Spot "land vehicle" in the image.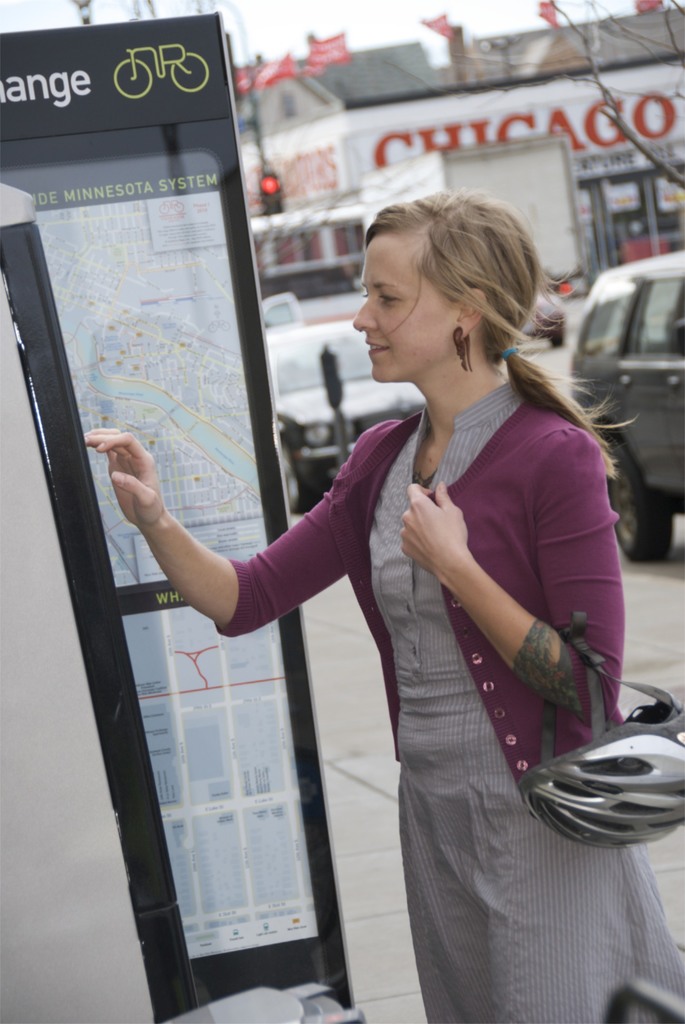
"land vehicle" found at detection(260, 300, 430, 495).
